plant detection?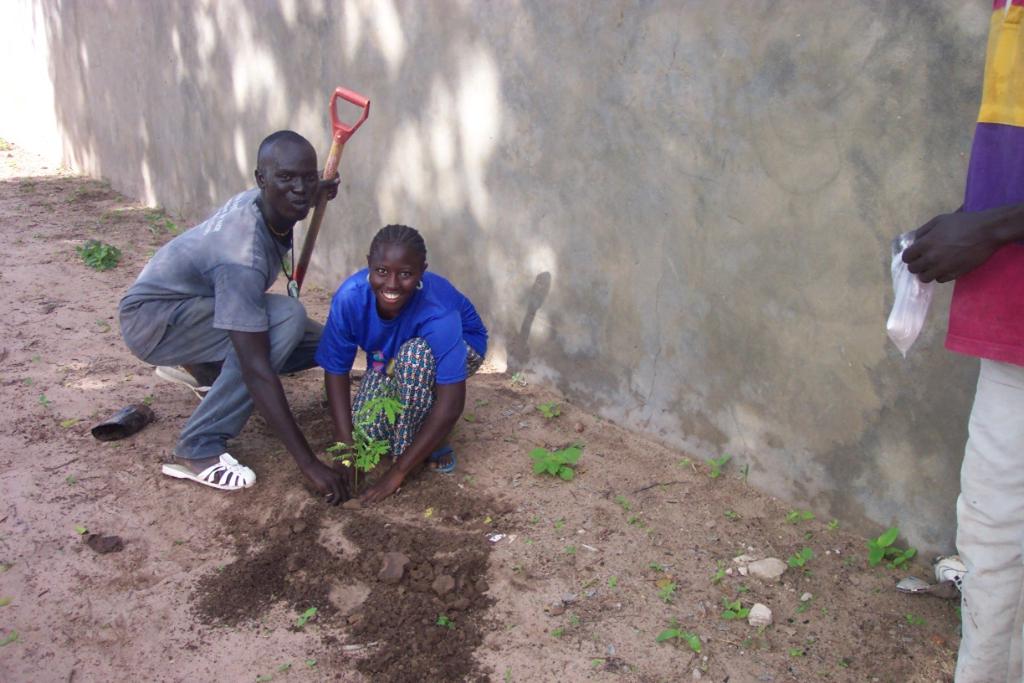
[x1=550, y1=518, x2=567, y2=532]
